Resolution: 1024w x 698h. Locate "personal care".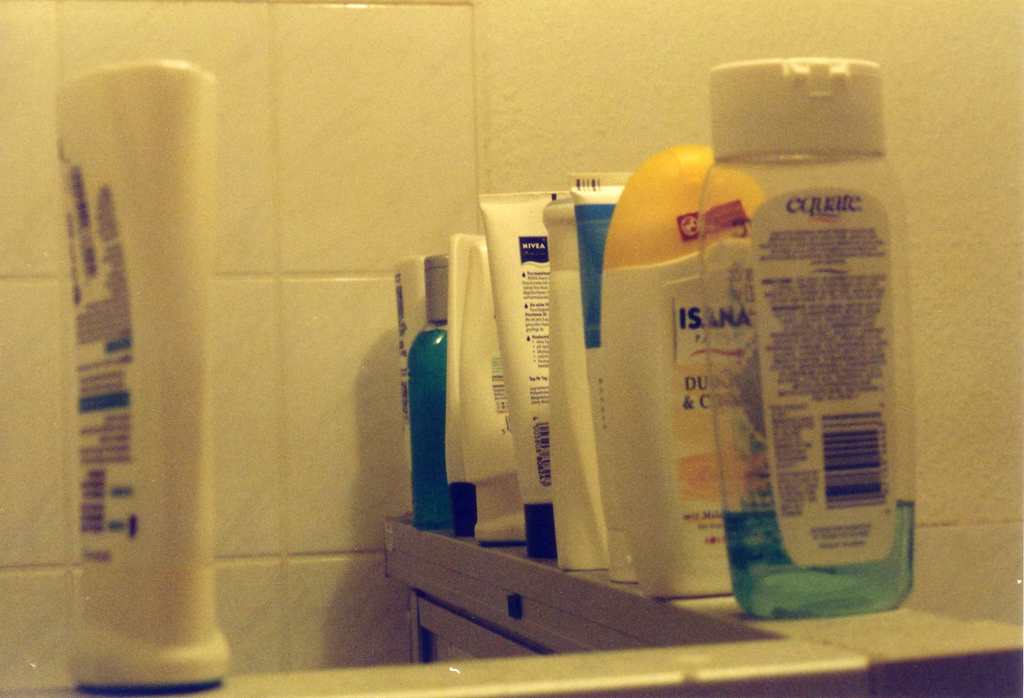
detection(55, 53, 234, 688).
